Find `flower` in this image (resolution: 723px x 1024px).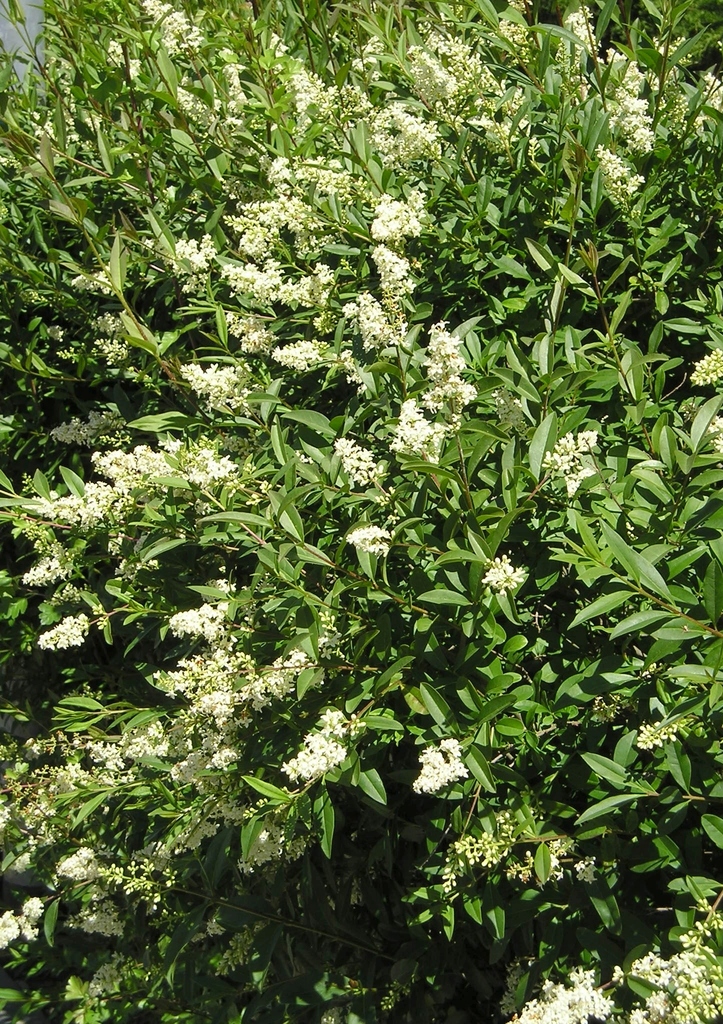
x1=505 y1=963 x2=610 y2=1023.
